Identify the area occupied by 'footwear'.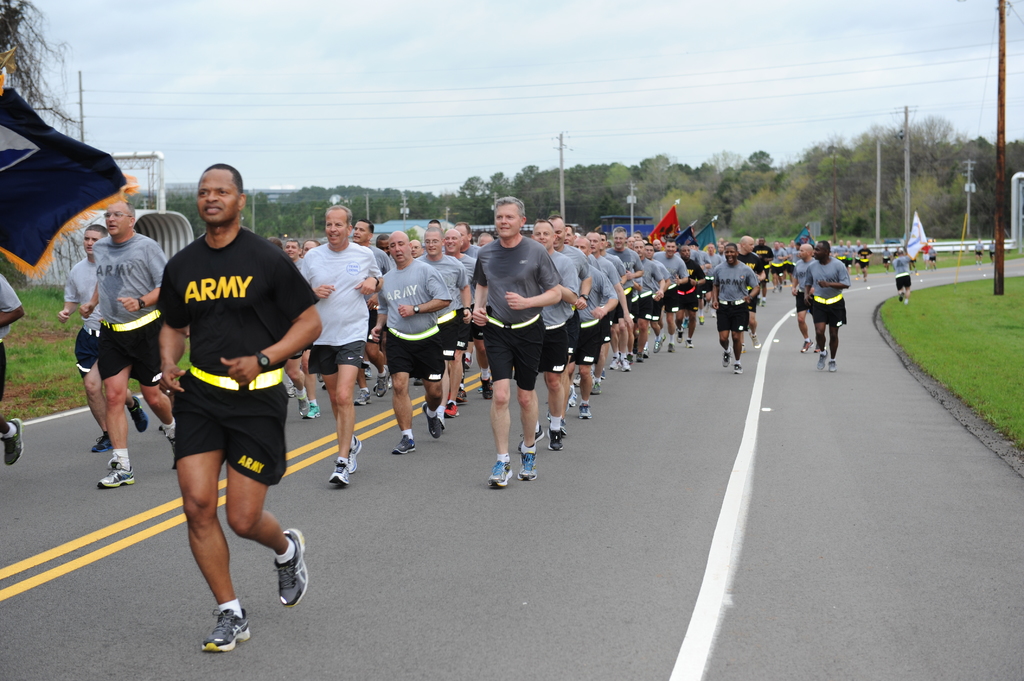
Area: [left=577, top=401, right=593, bottom=424].
